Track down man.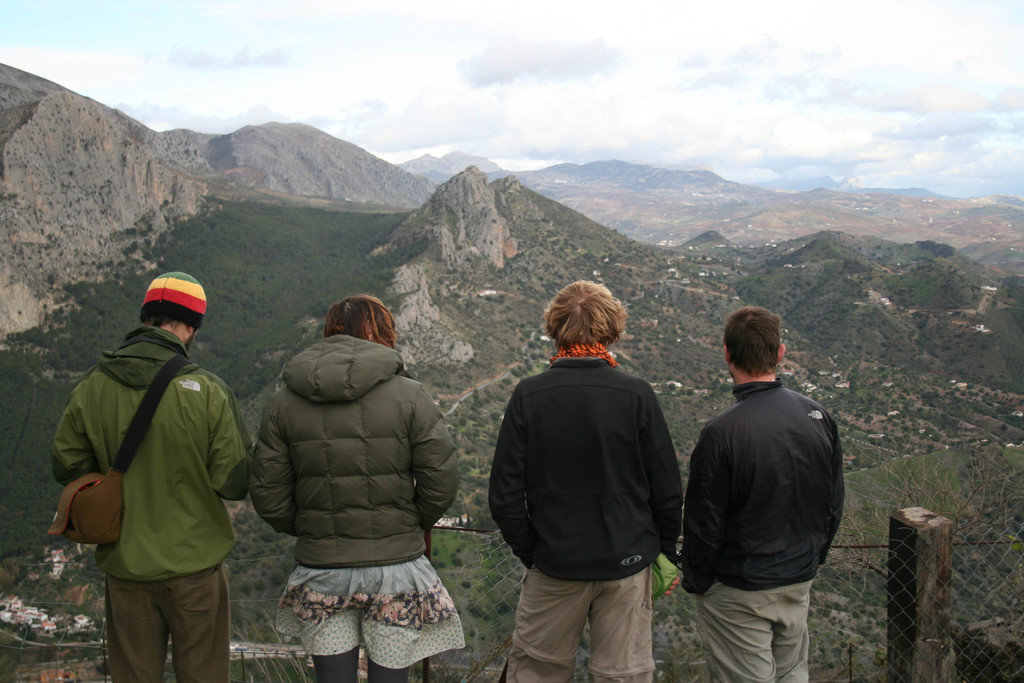
Tracked to left=51, top=269, right=253, bottom=682.
